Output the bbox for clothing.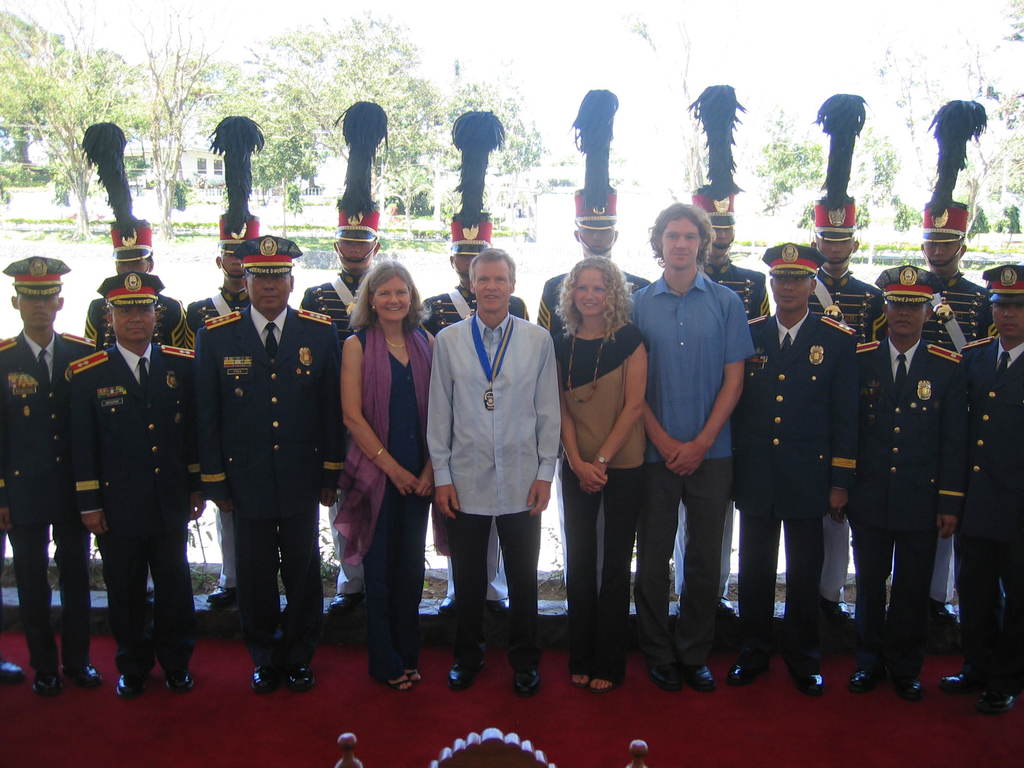
808/268/879/606.
